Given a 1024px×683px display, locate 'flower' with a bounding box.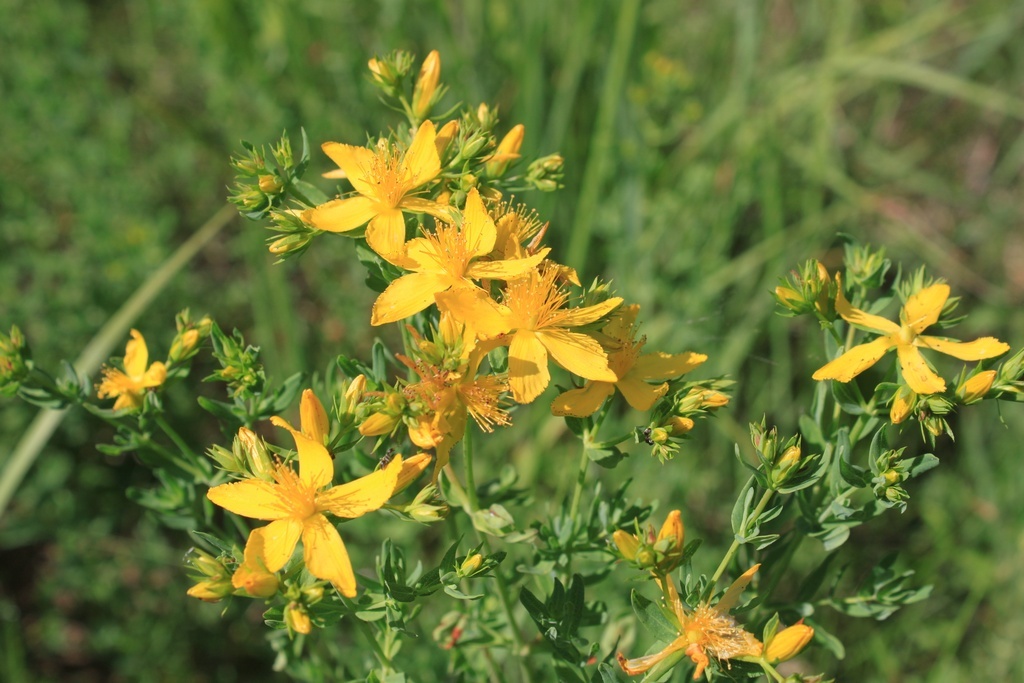
Located: l=488, t=245, r=626, b=410.
